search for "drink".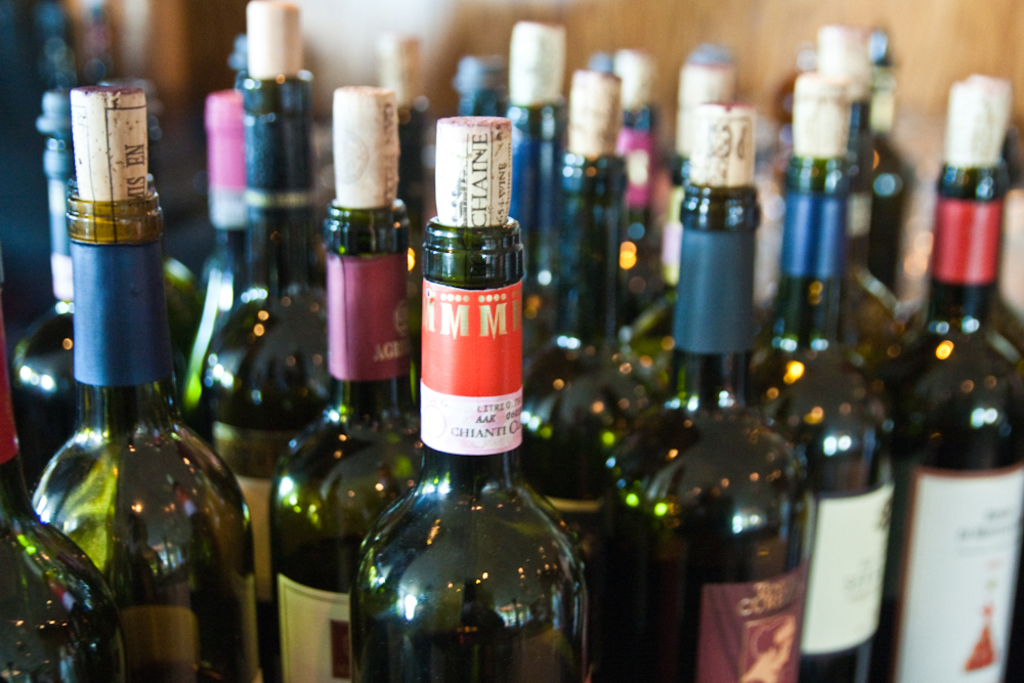
Found at locate(362, 185, 581, 674).
